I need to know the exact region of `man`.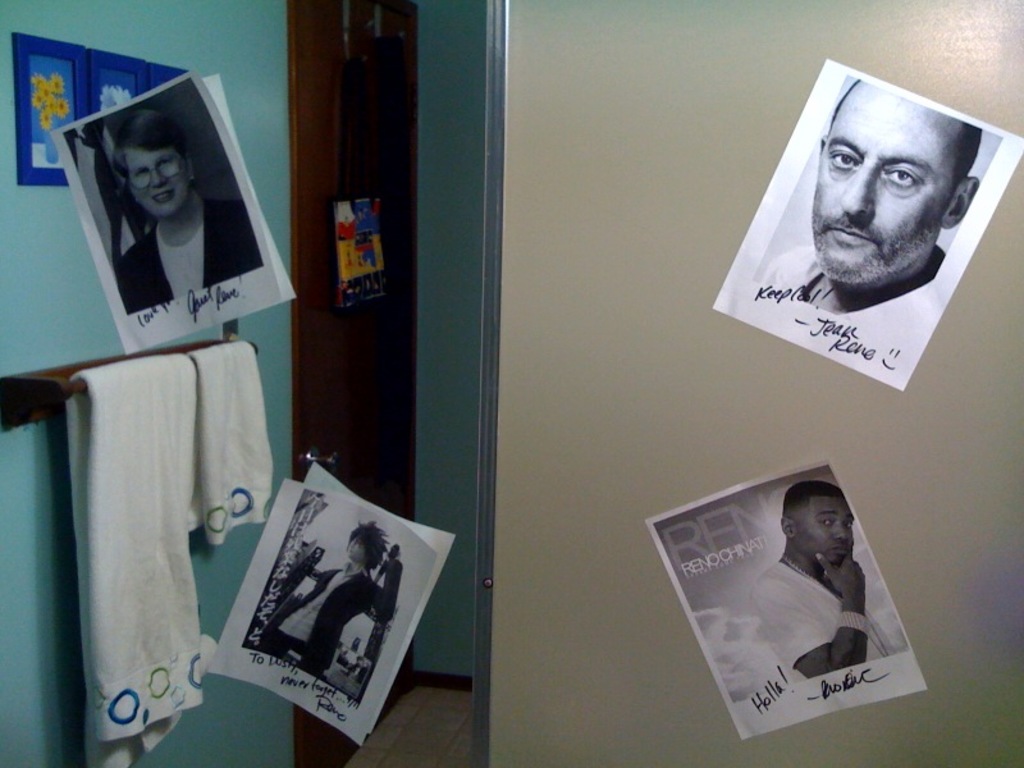
Region: bbox(751, 477, 854, 677).
